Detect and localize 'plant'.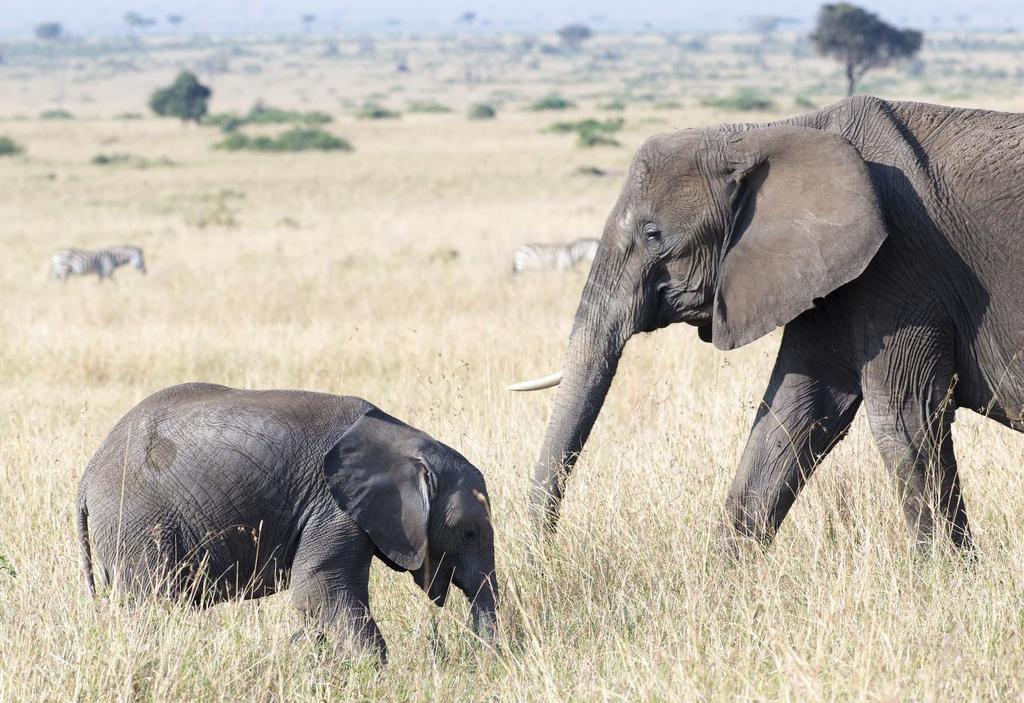
Localized at rect(364, 102, 397, 118).
